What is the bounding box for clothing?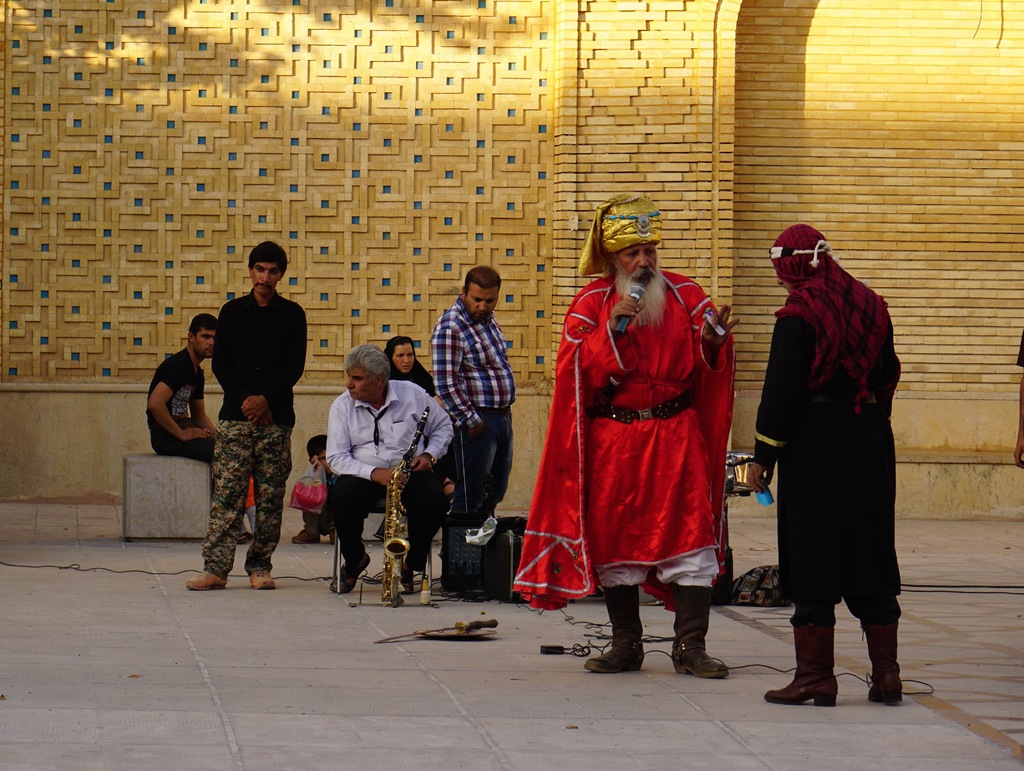
bbox(326, 377, 454, 571).
